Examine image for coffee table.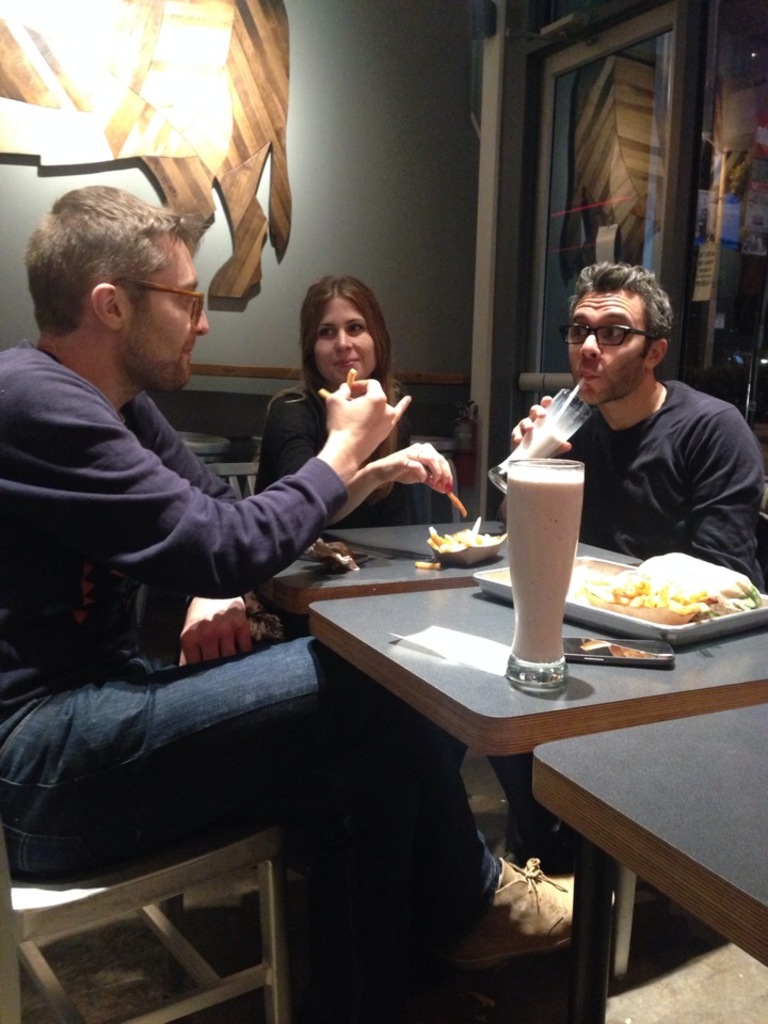
Examination result: box(282, 511, 606, 611).
